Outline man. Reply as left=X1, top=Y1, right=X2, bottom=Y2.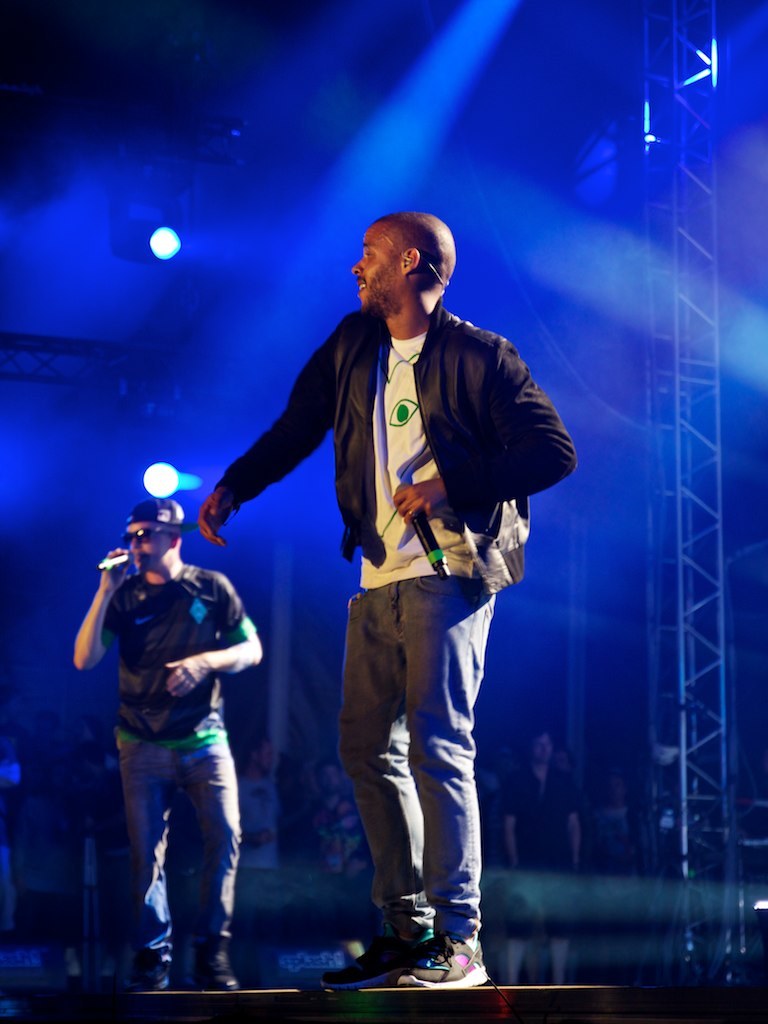
left=73, top=487, right=273, bottom=982.
